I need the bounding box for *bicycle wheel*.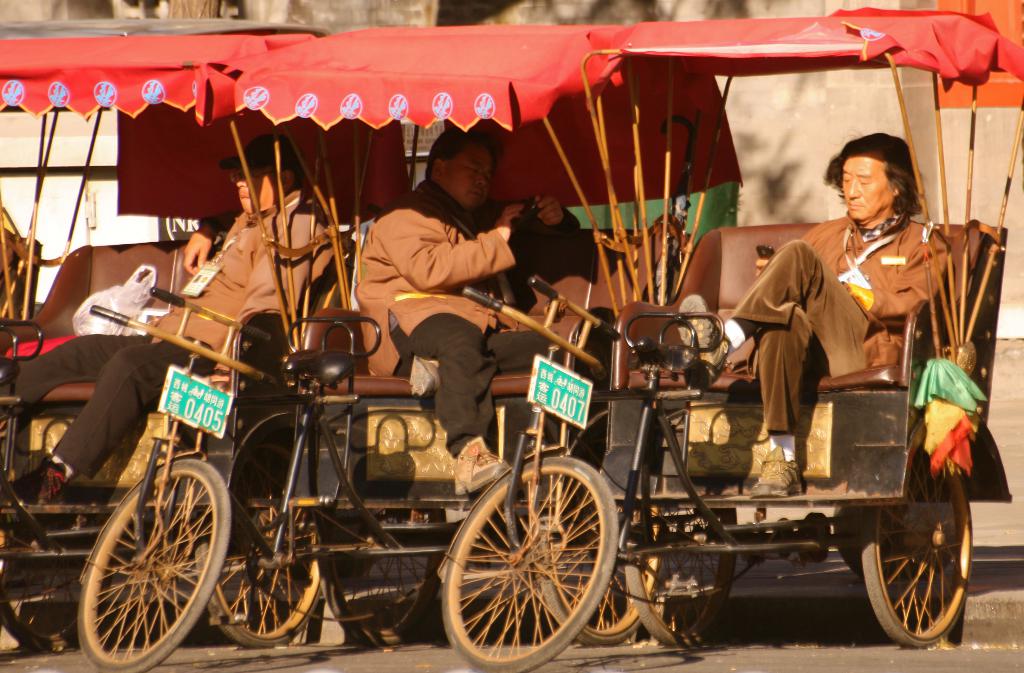
Here it is: 440,453,618,672.
